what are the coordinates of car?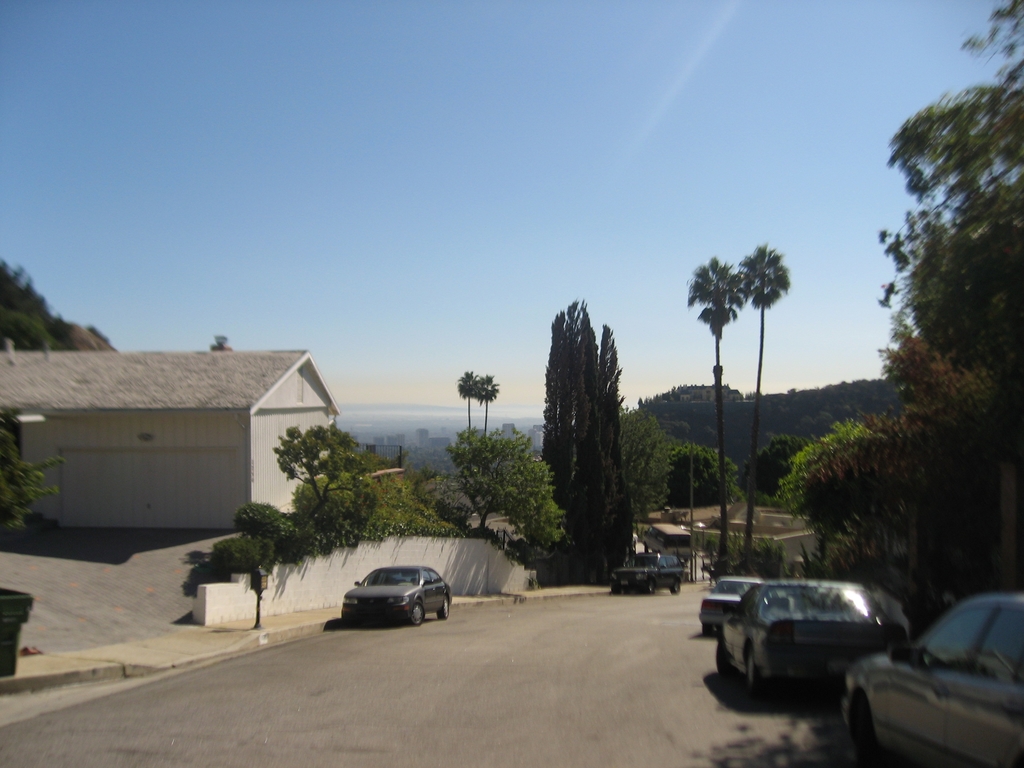
region(333, 565, 451, 635).
